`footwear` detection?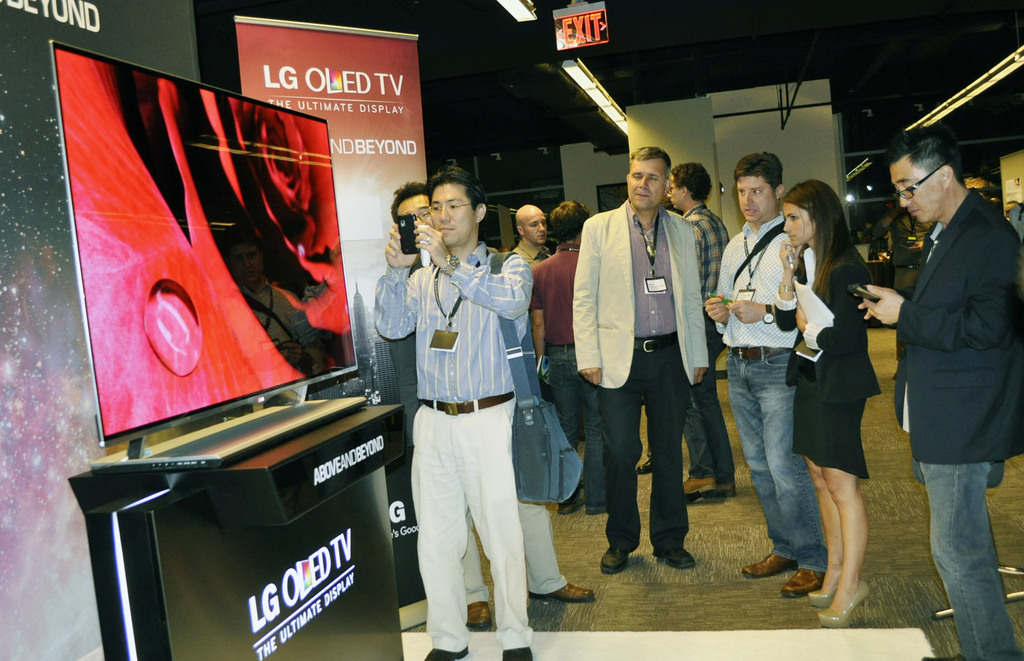
rect(815, 574, 877, 633)
